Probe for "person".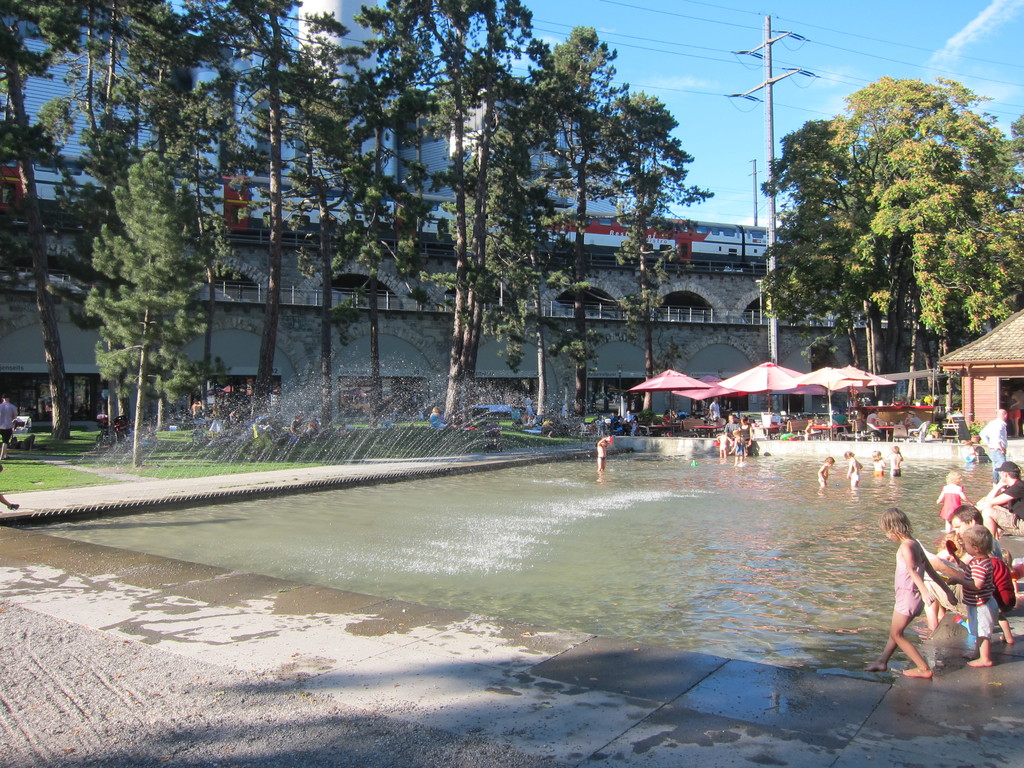
Probe result: <bbox>936, 470, 972, 534</bbox>.
